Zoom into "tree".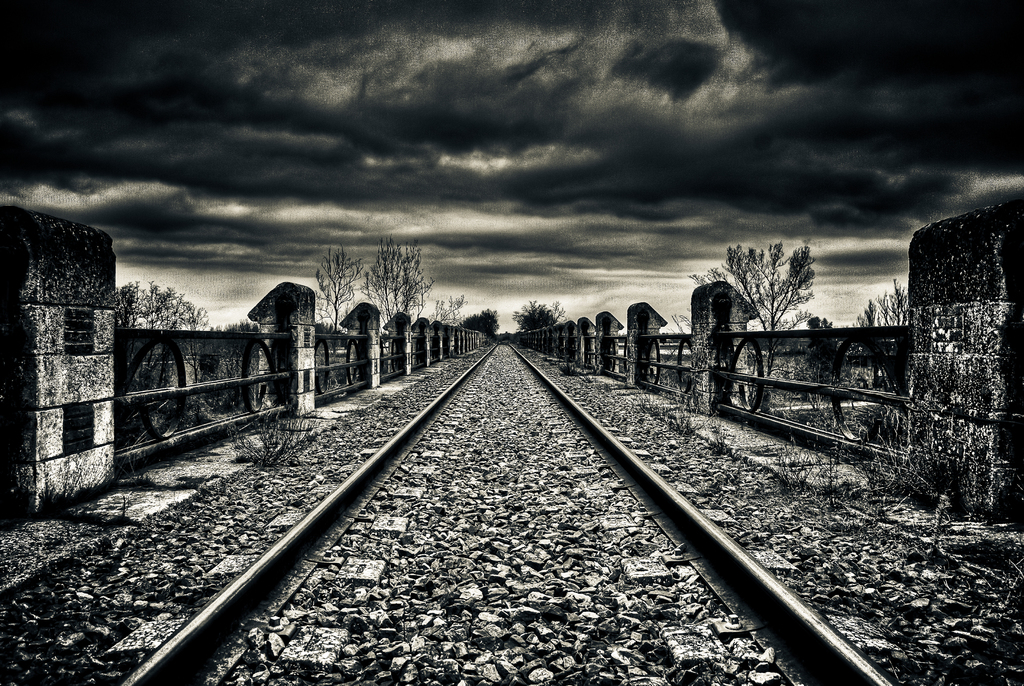
Zoom target: [462, 303, 499, 345].
